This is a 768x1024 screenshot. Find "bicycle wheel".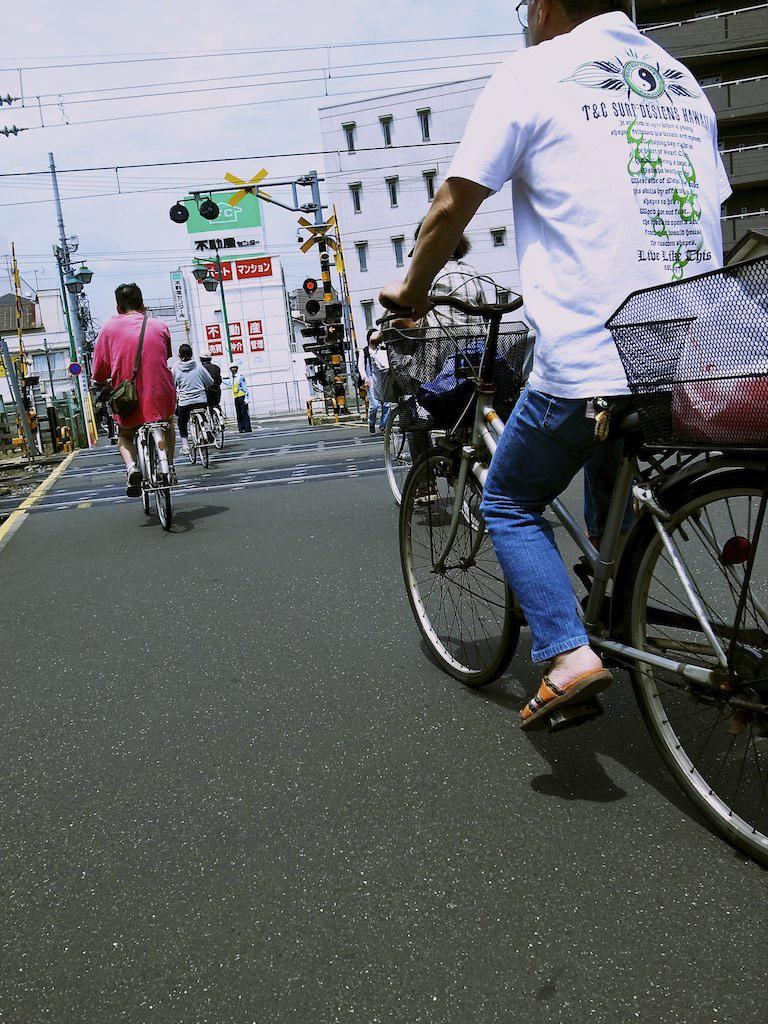
Bounding box: 445, 446, 497, 535.
